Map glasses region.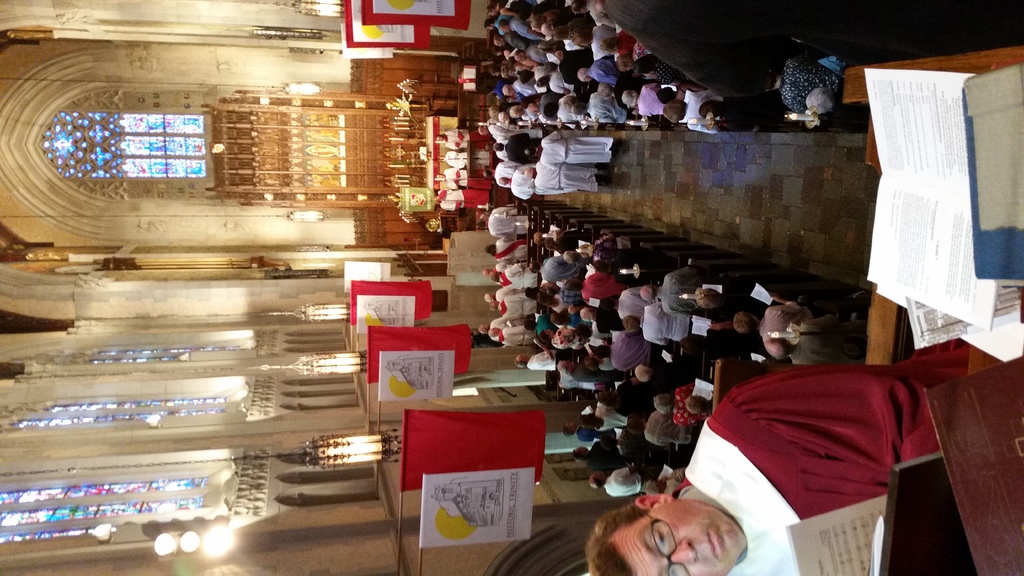
Mapped to <bbox>656, 518, 688, 574</bbox>.
